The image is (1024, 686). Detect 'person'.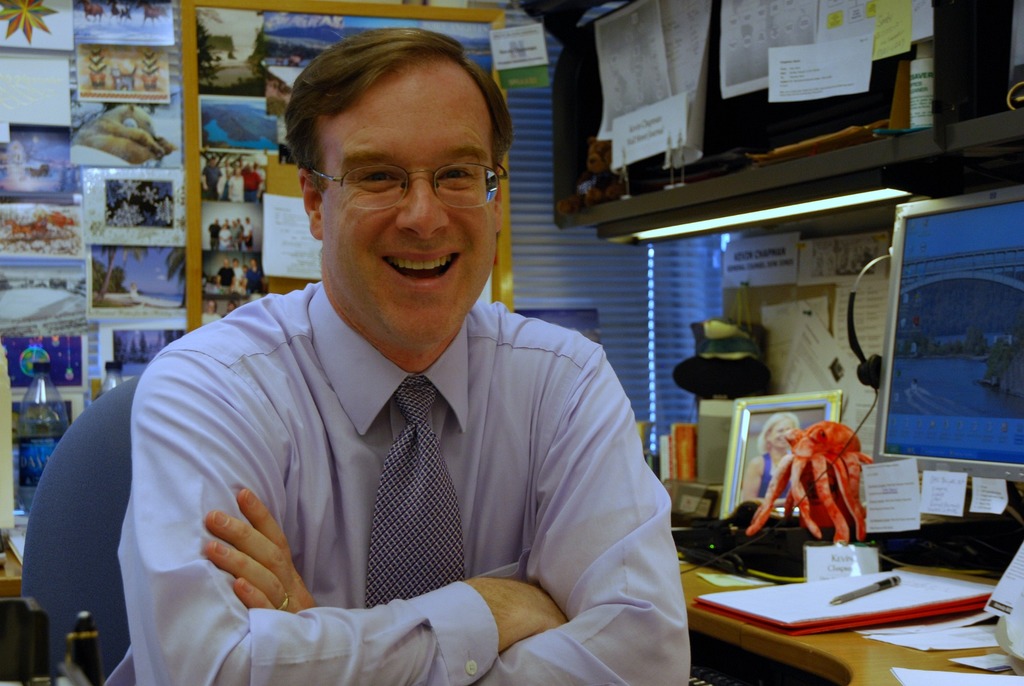
Detection: [left=212, top=254, right=236, bottom=288].
